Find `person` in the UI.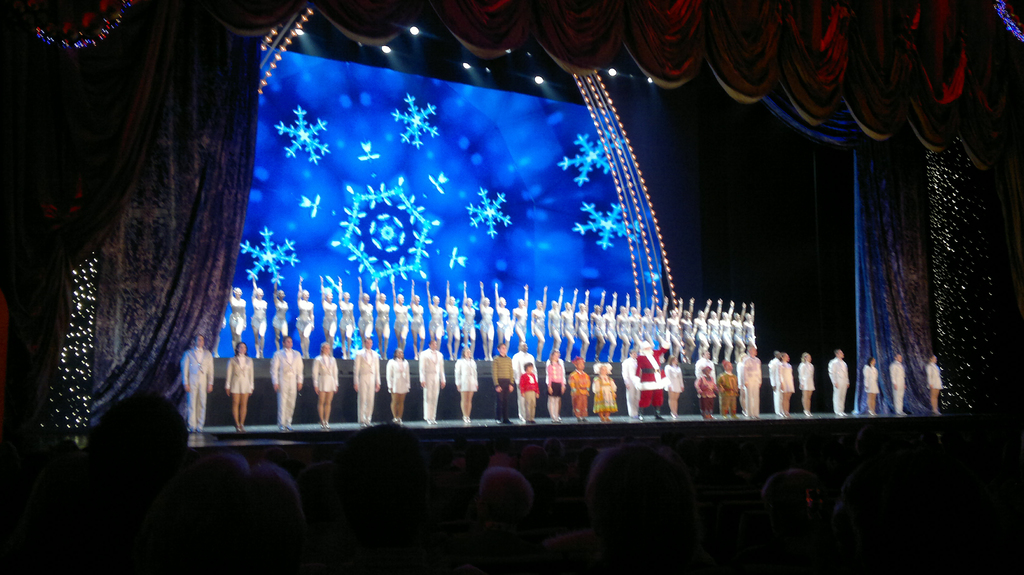
UI element at Rect(689, 362, 716, 424).
